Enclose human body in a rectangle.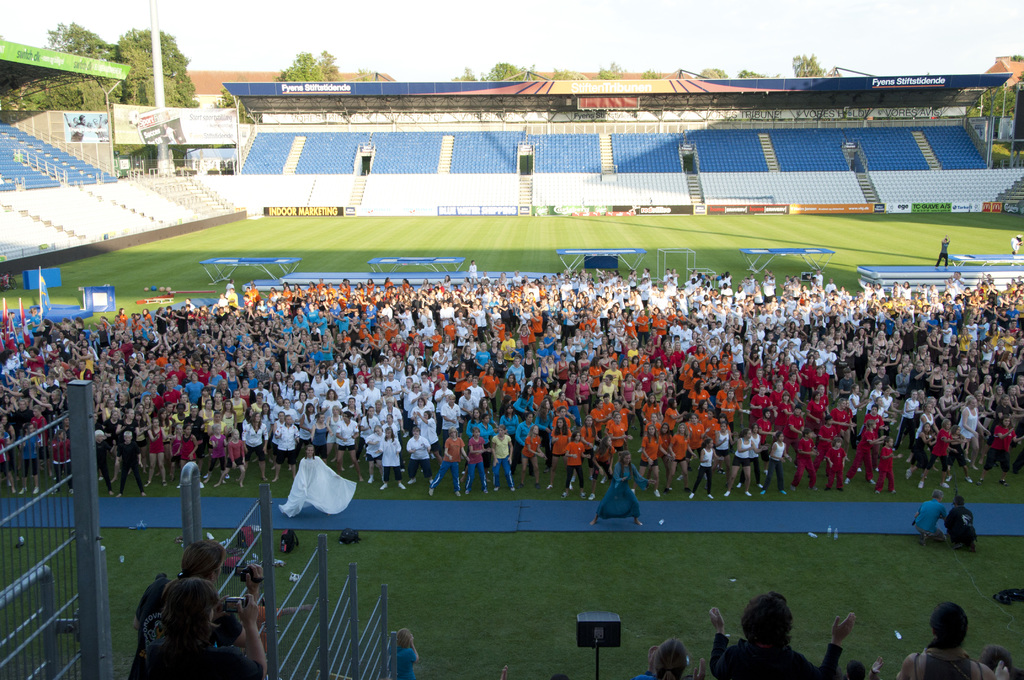
BBox(596, 290, 609, 300).
